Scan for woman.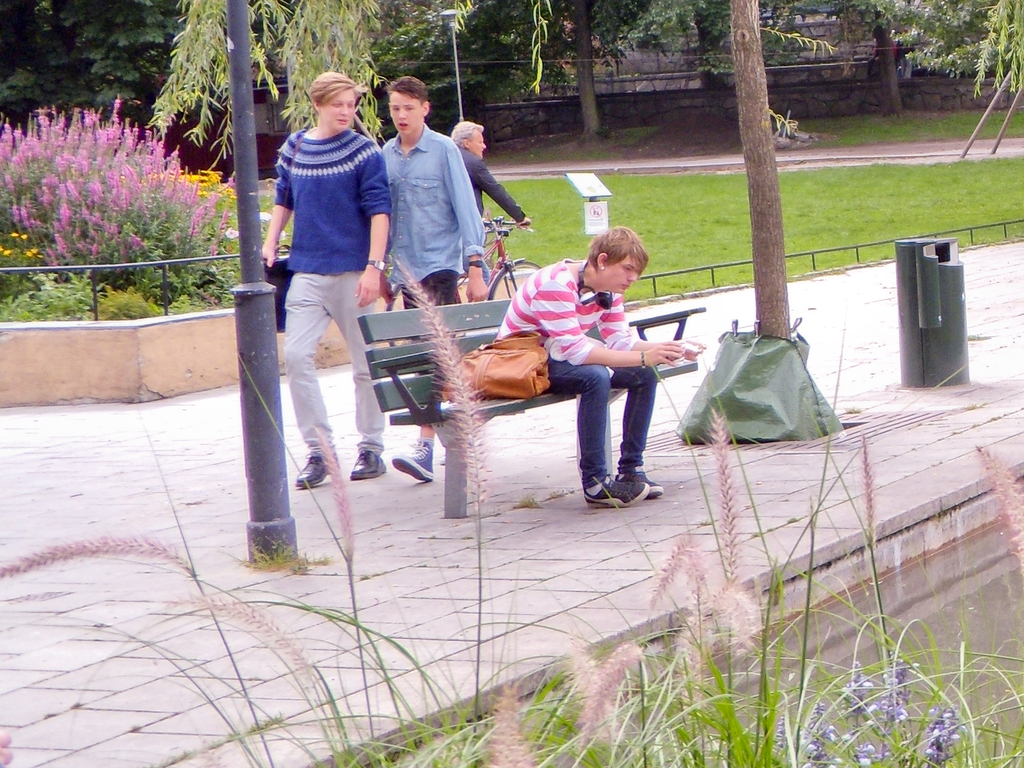
Scan result: 253,52,394,508.
